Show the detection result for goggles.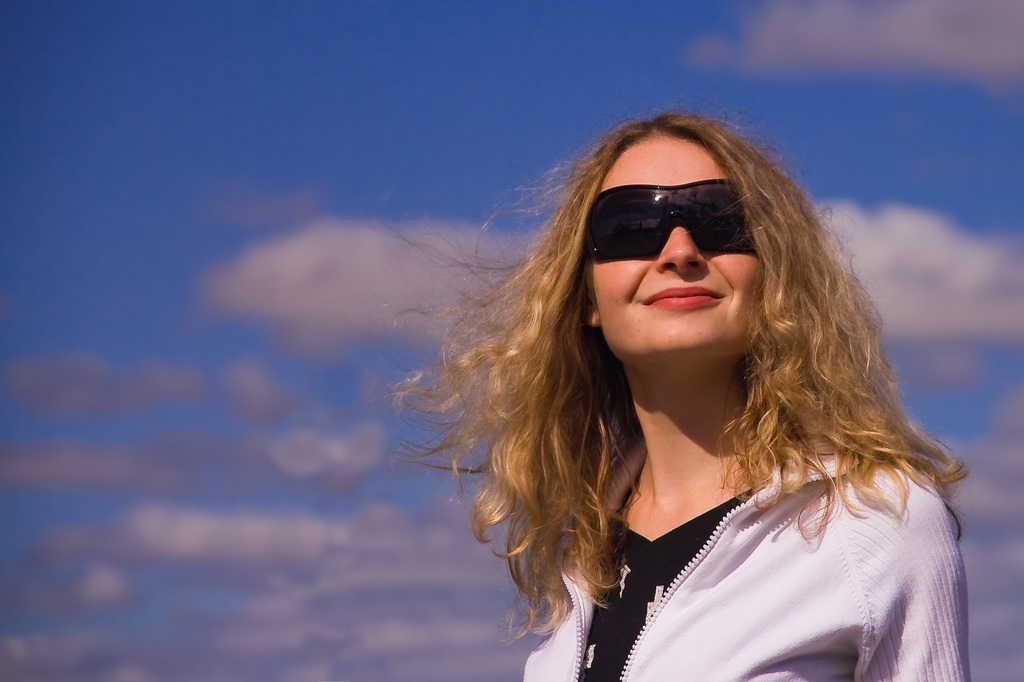
(595, 168, 776, 266).
